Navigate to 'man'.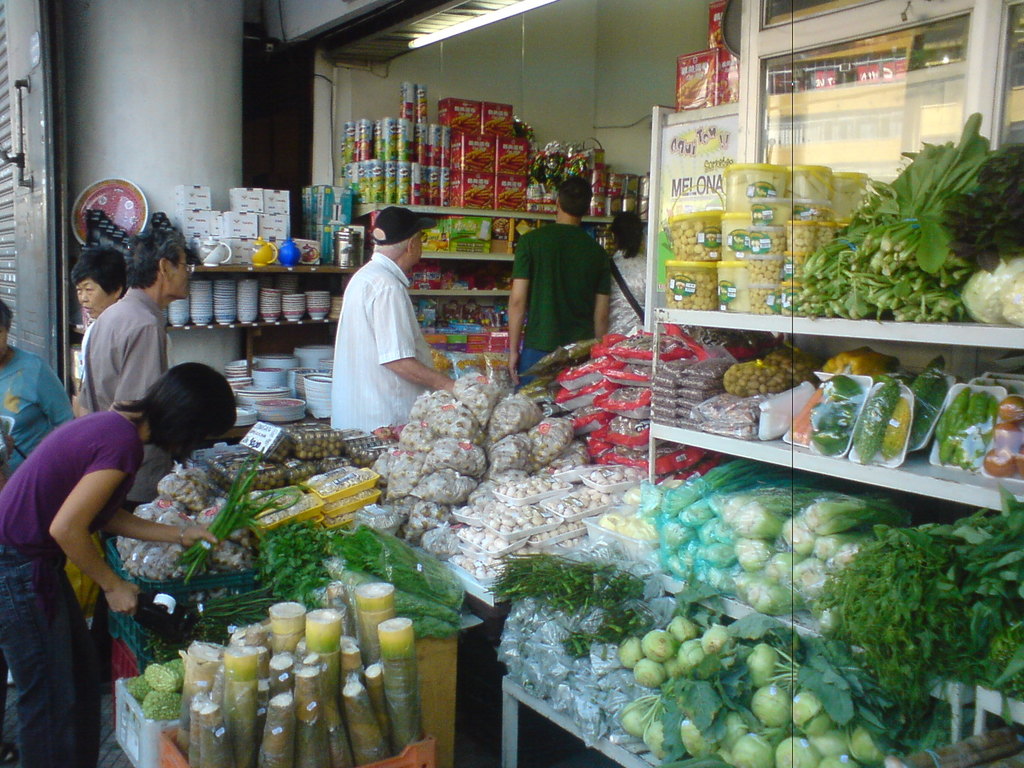
Navigation target: (x1=0, y1=298, x2=79, y2=489).
